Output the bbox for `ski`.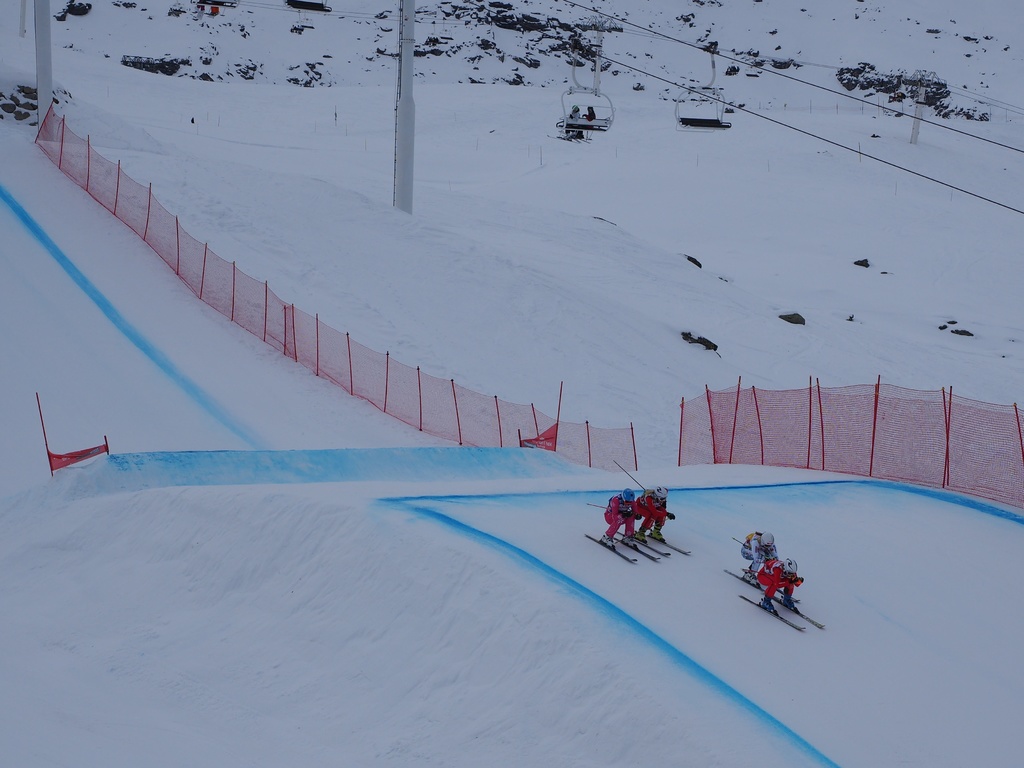
(x1=624, y1=535, x2=657, y2=564).
